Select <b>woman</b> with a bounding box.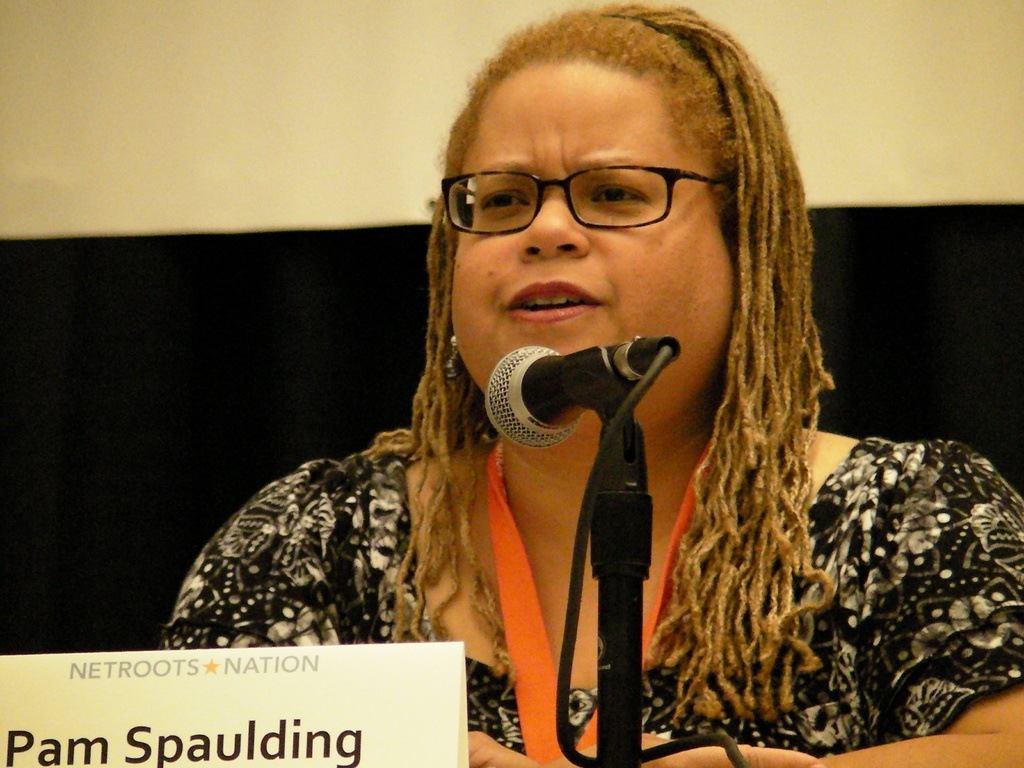
x1=195 y1=20 x2=943 y2=715.
